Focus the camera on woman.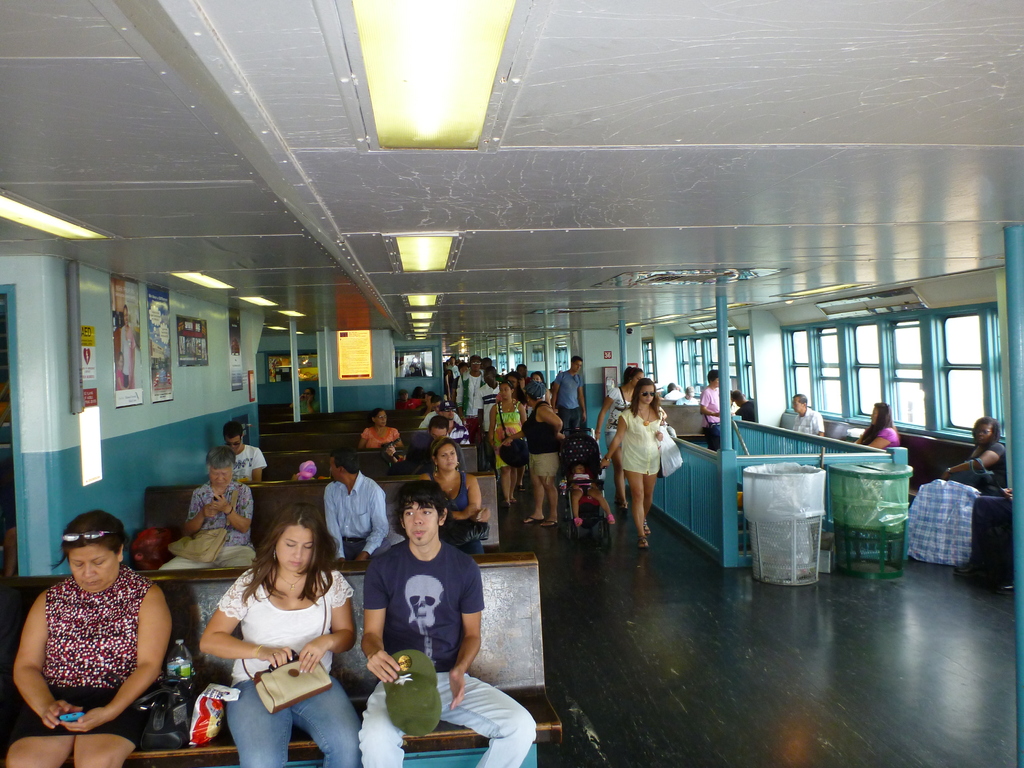
Focus region: 483:383:525:502.
